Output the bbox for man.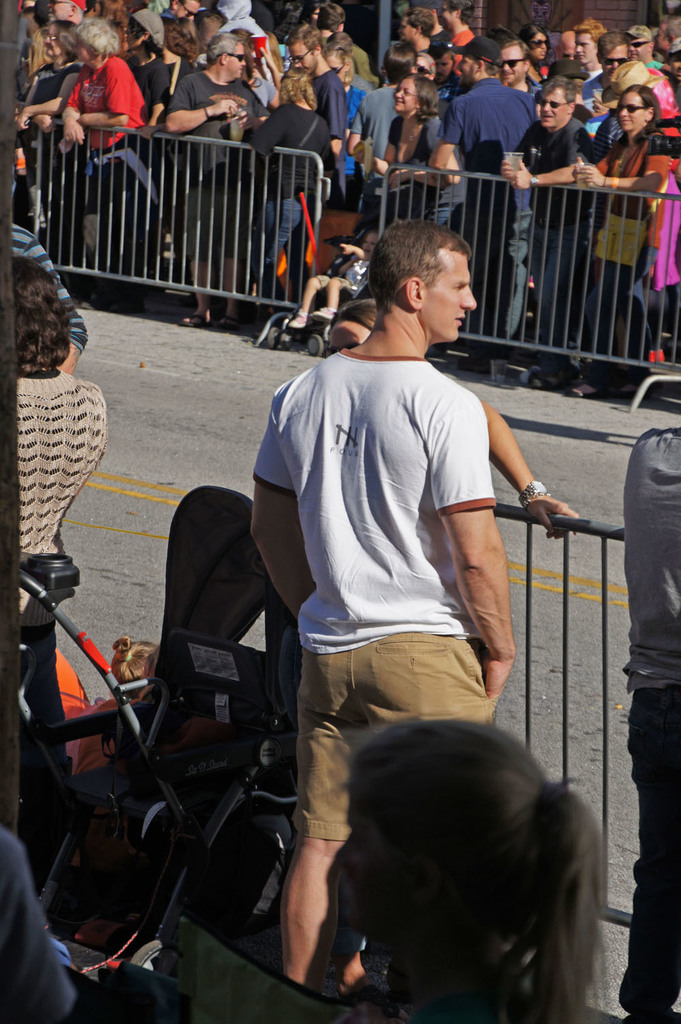
{"x1": 168, "y1": 36, "x2": 273, "y2": 330}.
